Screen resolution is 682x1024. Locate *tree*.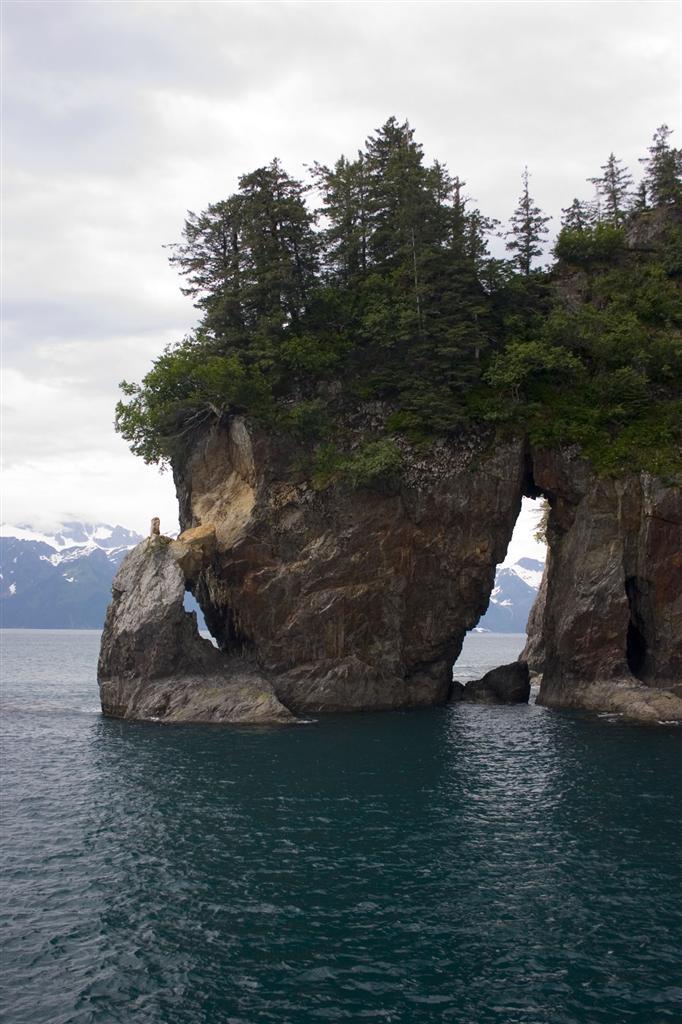
182, 146, 331, 359.
